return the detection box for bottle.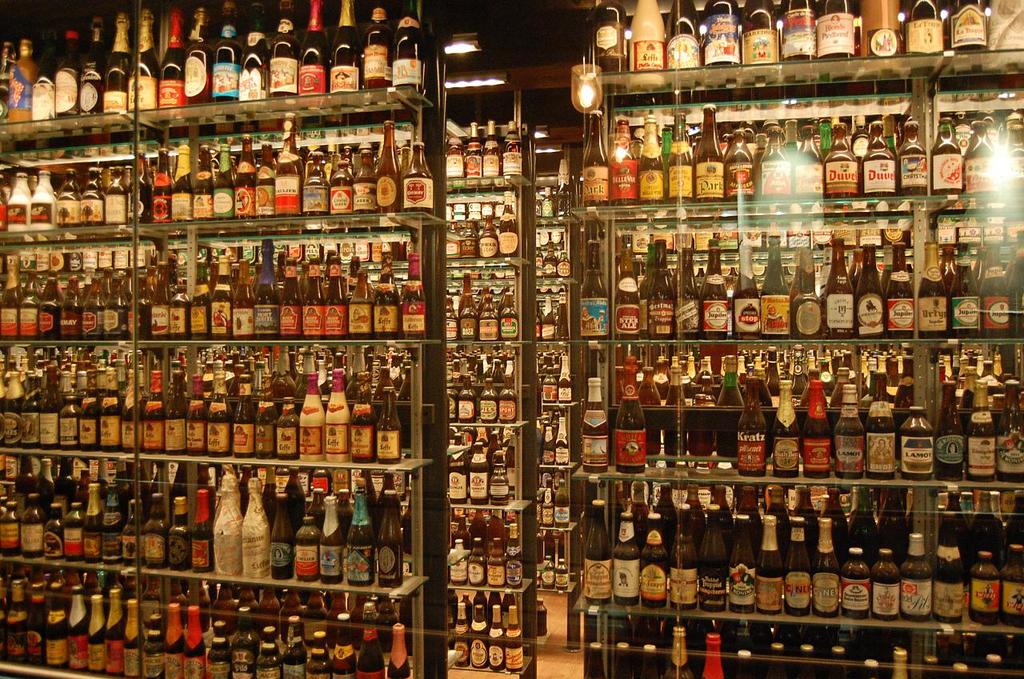
bbox=(299, 262, 328, 335).
